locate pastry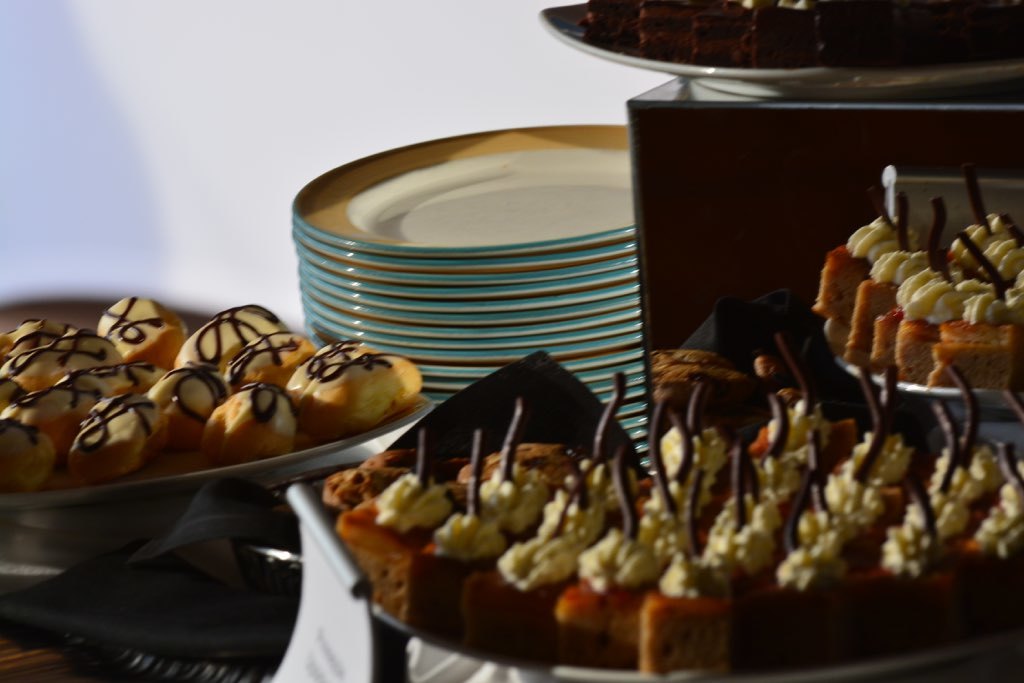
(left=808, top=197, right=1014, bottom=411)
